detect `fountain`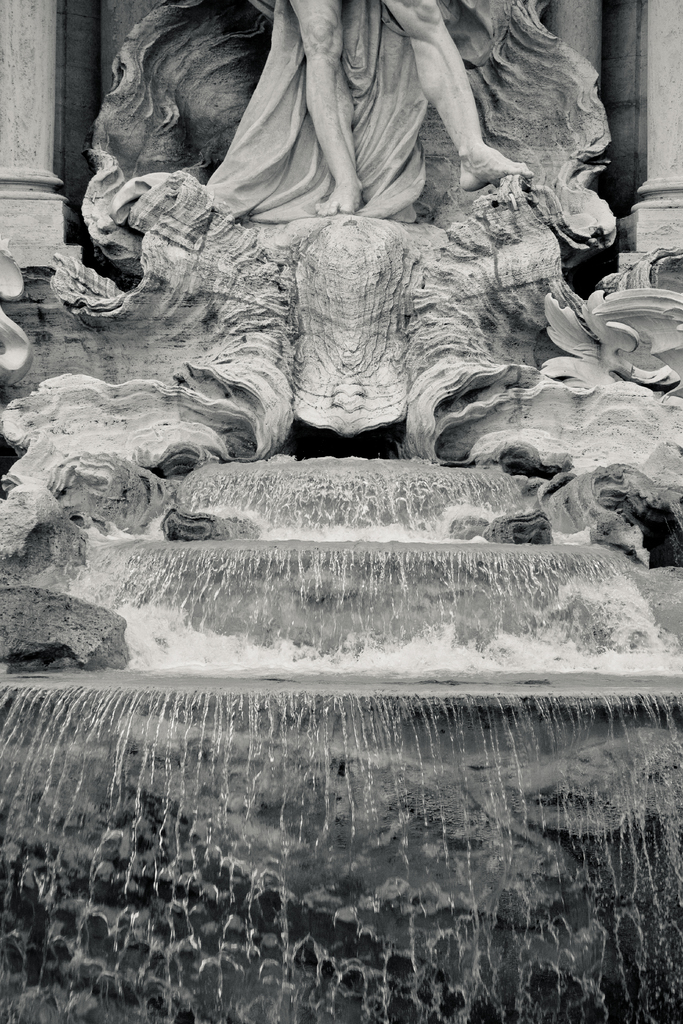
[left=0, top=0, right=680, bottom=1021]
